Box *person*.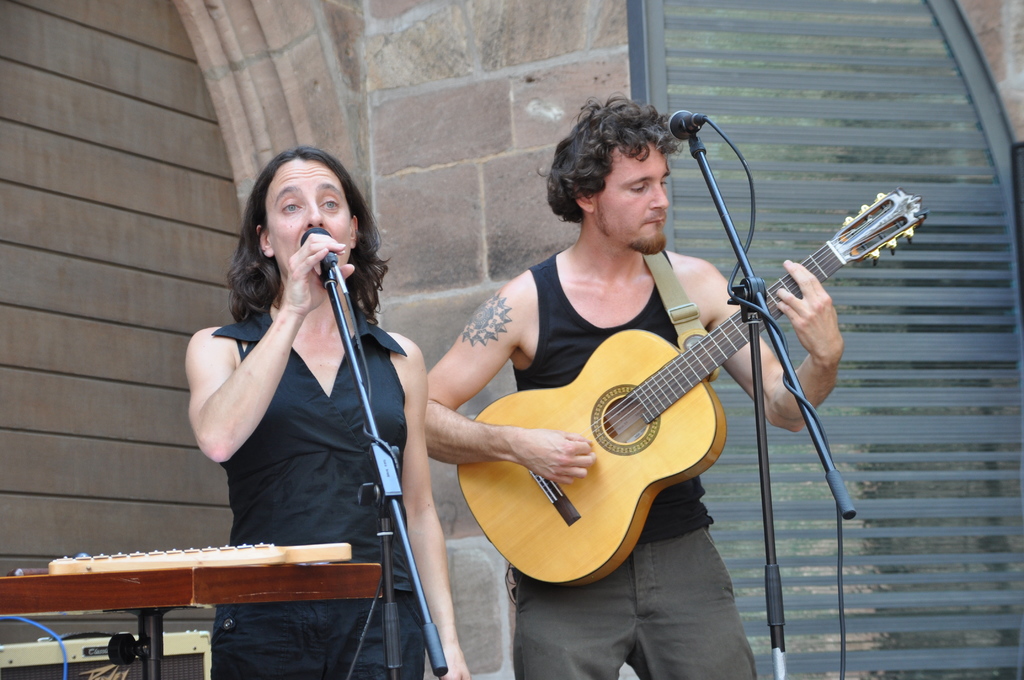
<region>183, 149, 472, 679</region>.
